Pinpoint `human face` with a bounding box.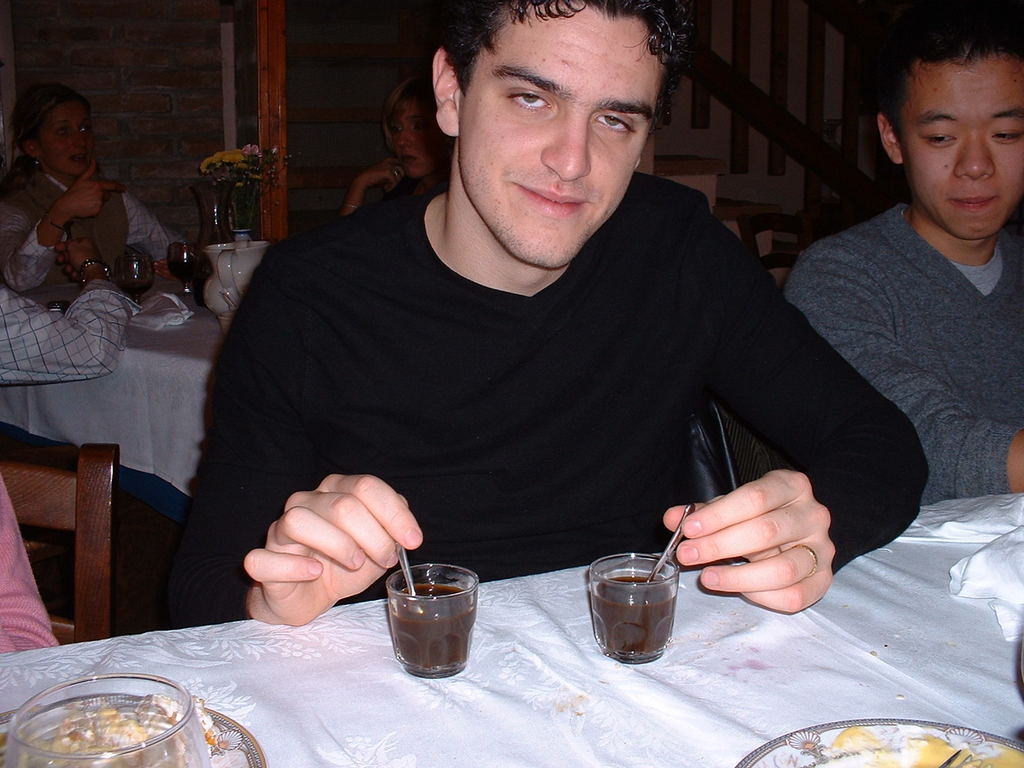
region(389, 100, 440, 175).
